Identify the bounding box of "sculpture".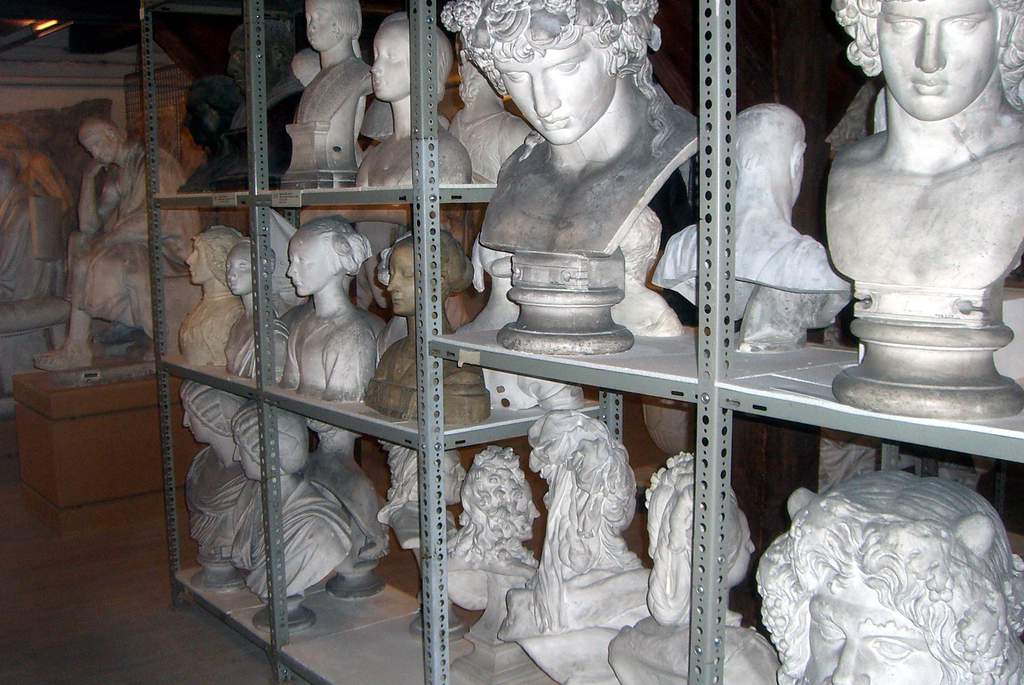
616:451:771:684.
